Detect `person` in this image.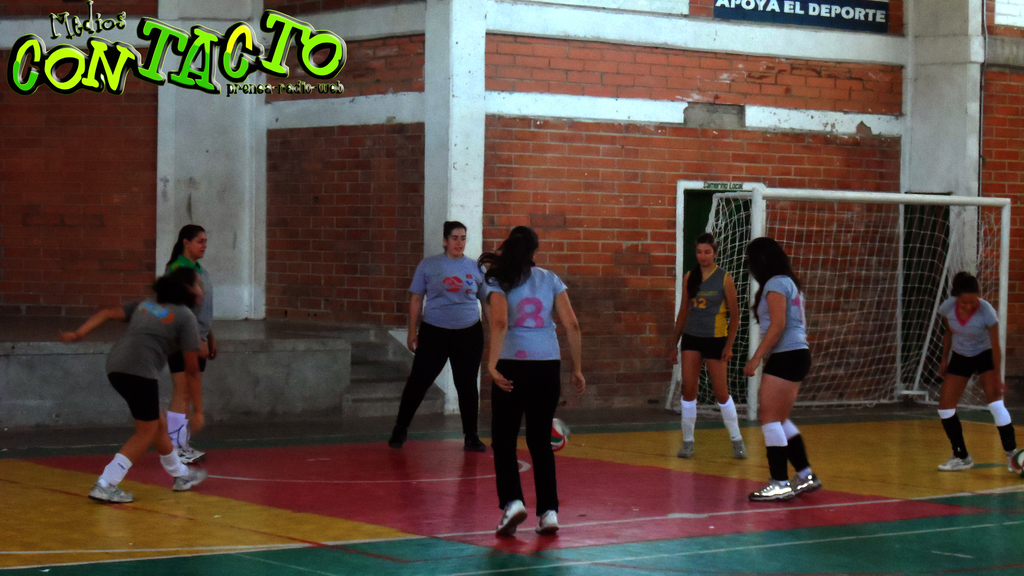
Detection: pyautogui.locateOnScreen(742, 234, 821, 502).
